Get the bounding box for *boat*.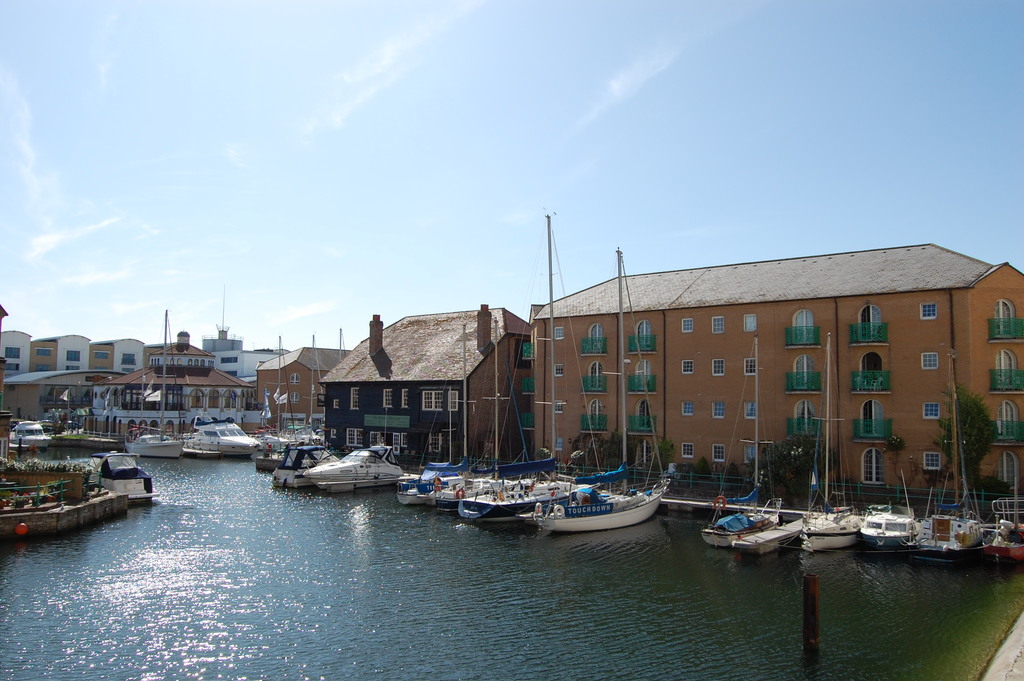
detection(266, 329, 344, 489).
